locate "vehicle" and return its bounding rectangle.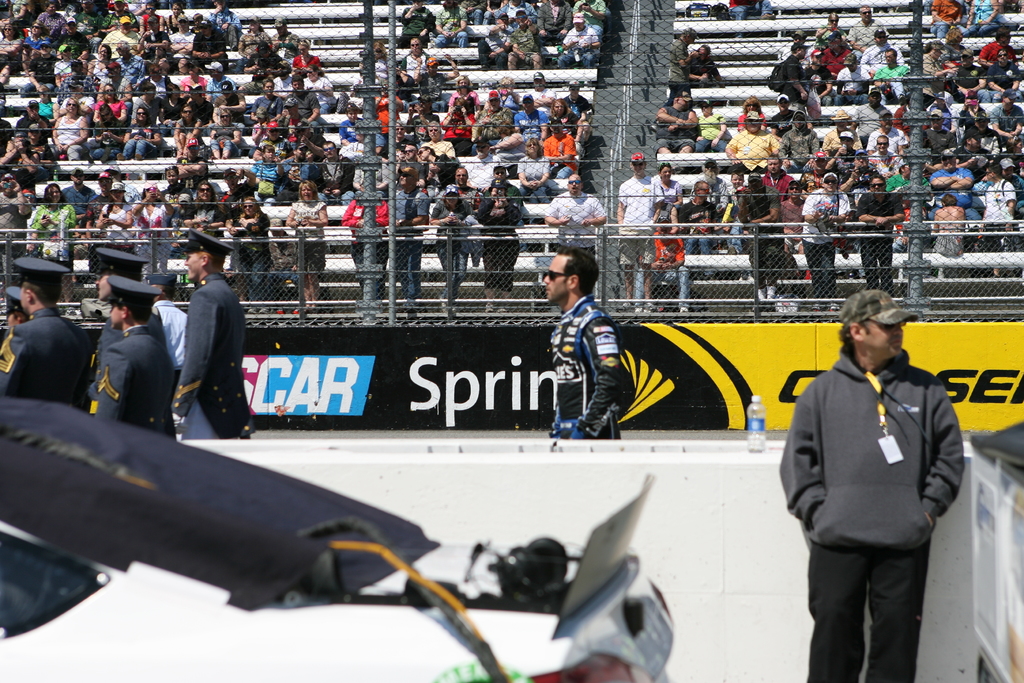
[0, 392, 681, 682].
